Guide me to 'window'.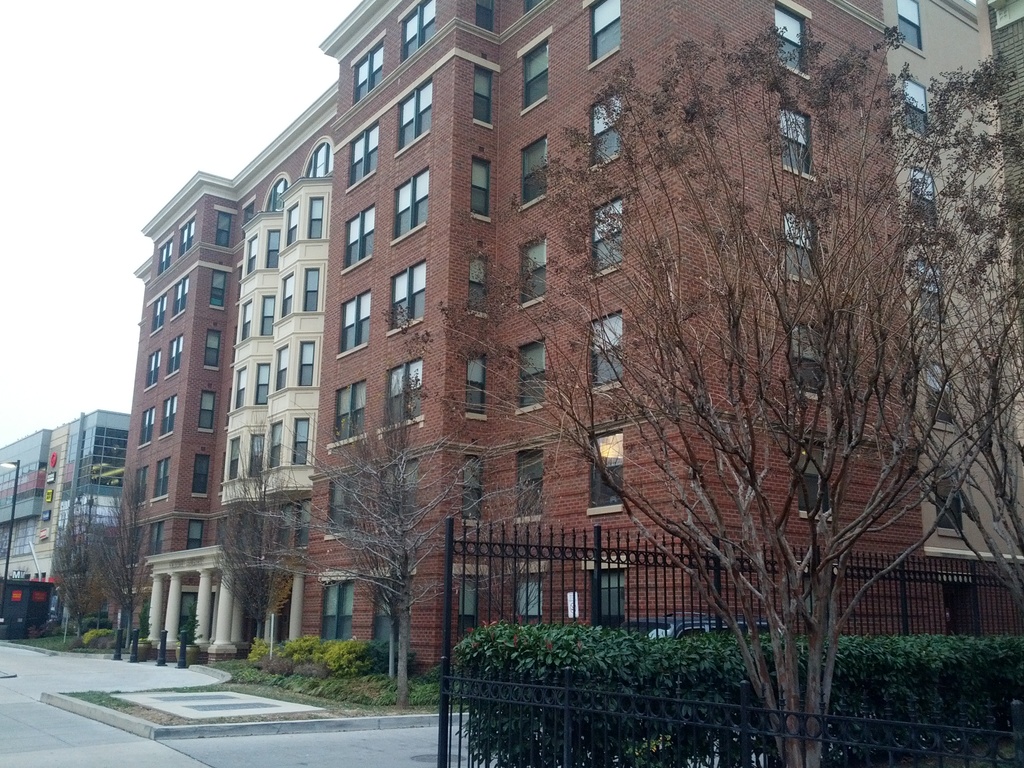
Guidance: <box>165,274,194,320</box>.
